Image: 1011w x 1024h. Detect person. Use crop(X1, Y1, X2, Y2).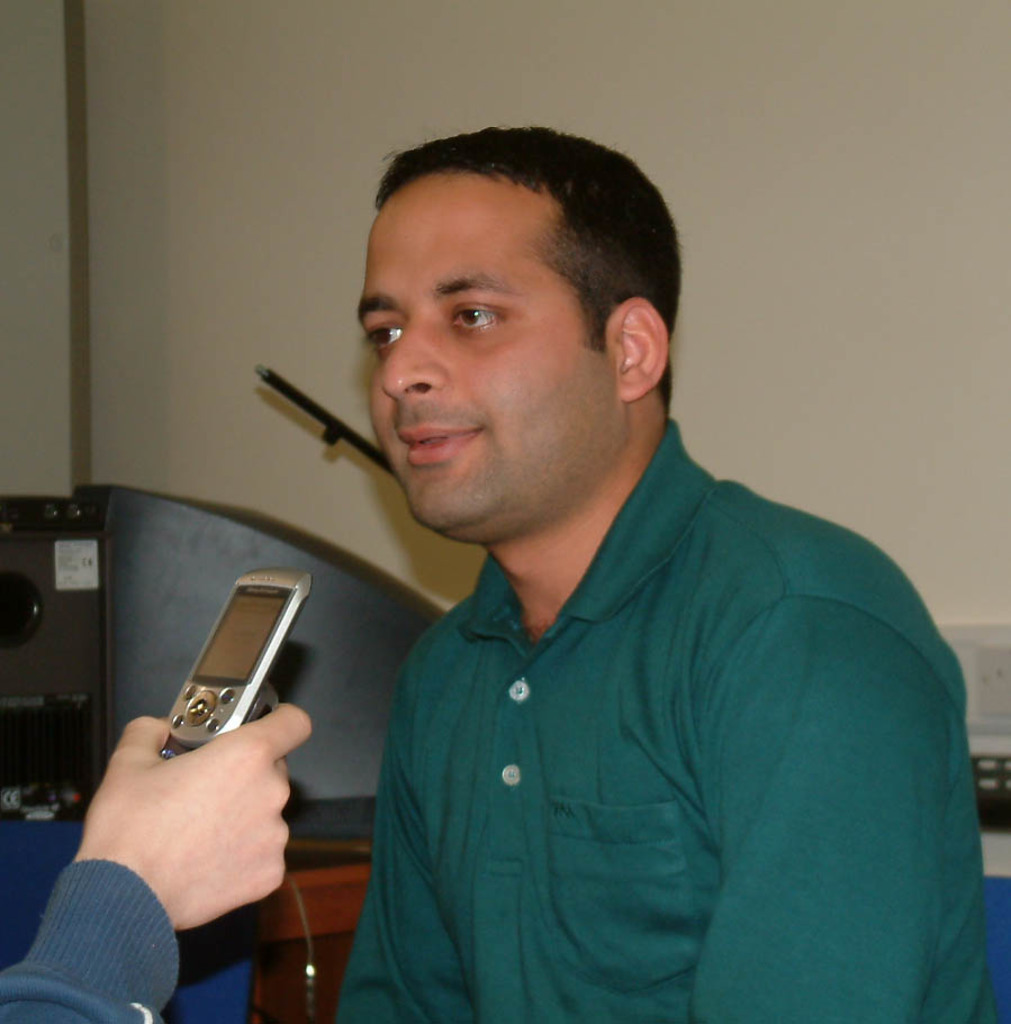
crop(317, 120, 1010, 1023).
